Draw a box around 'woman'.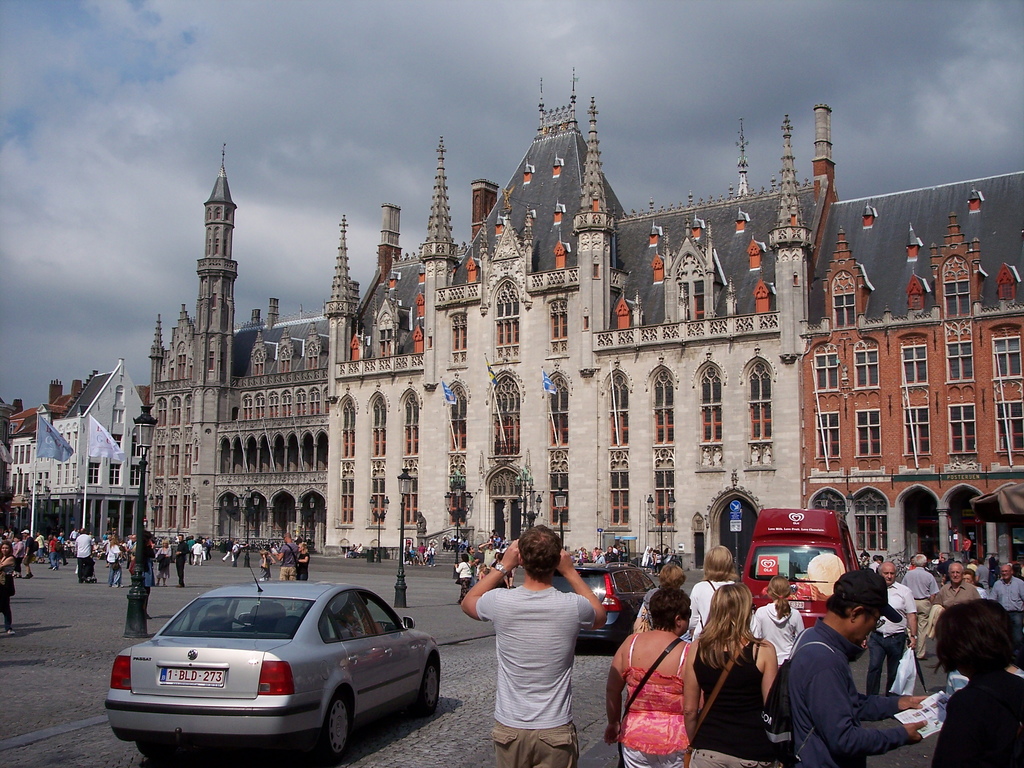
{"x1": 691, "y1": 543, "x2": 738, "y2": 645}.
